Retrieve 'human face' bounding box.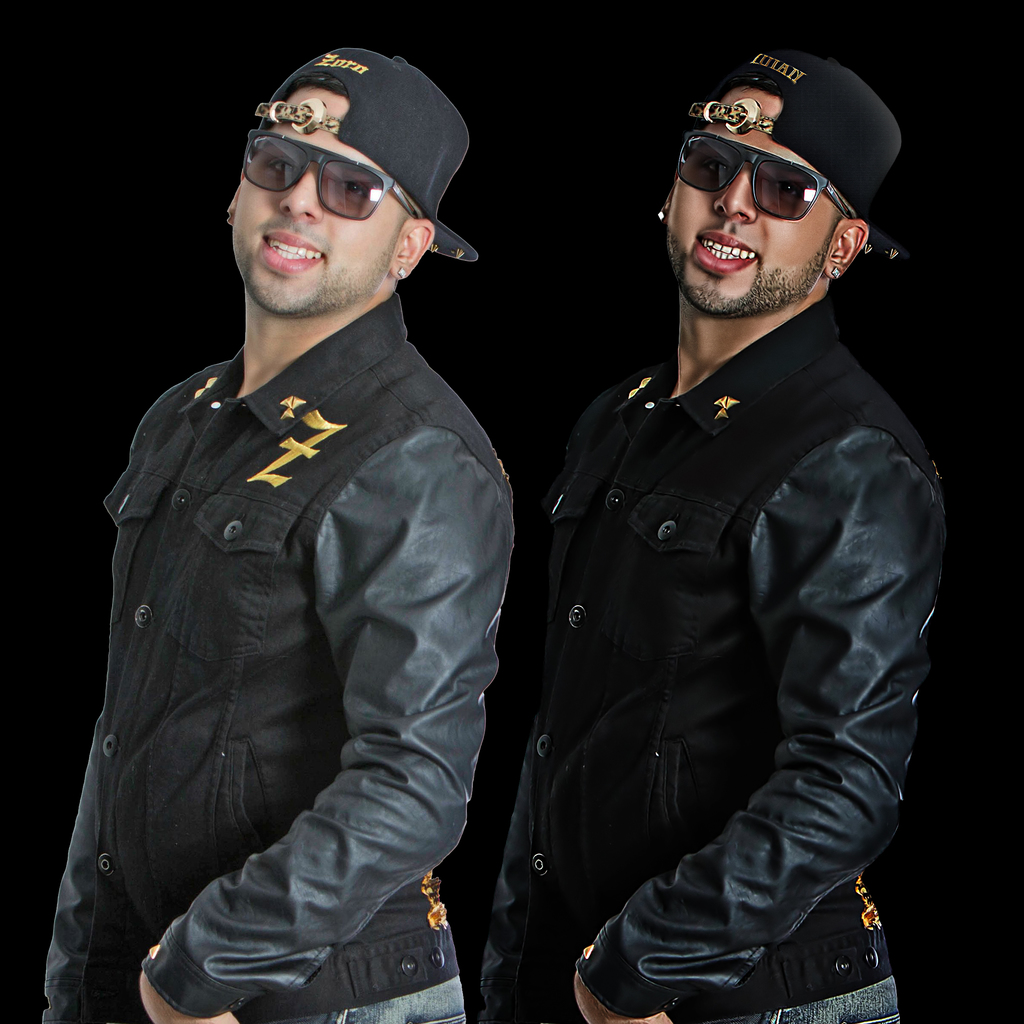
Bounding box: 678:93:816:321.
